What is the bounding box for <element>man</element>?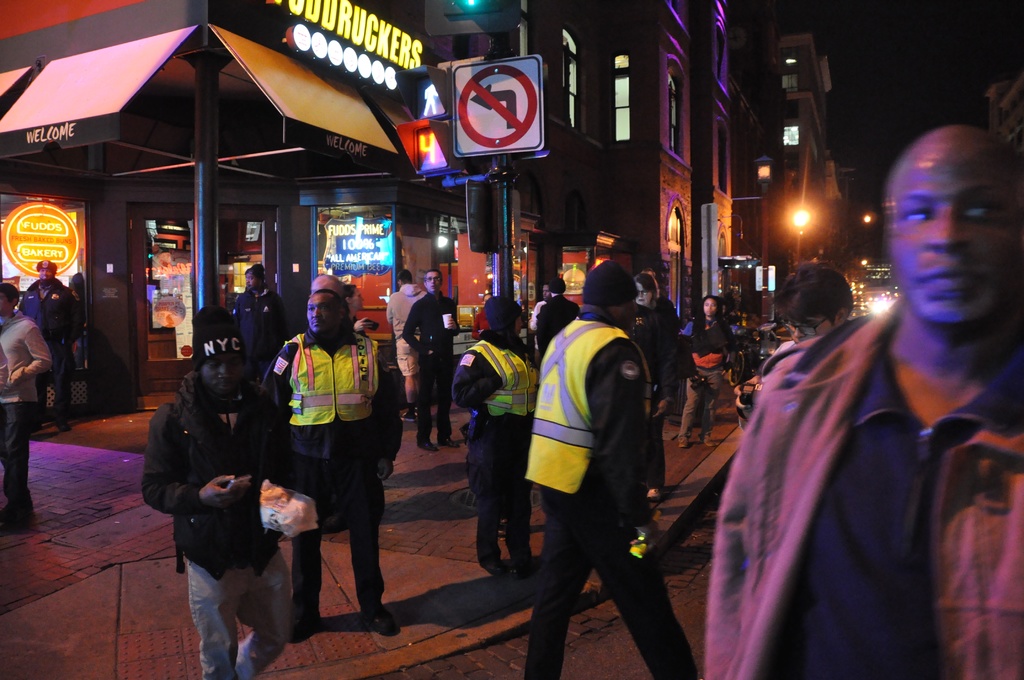
(248, 277, 404, 643).
